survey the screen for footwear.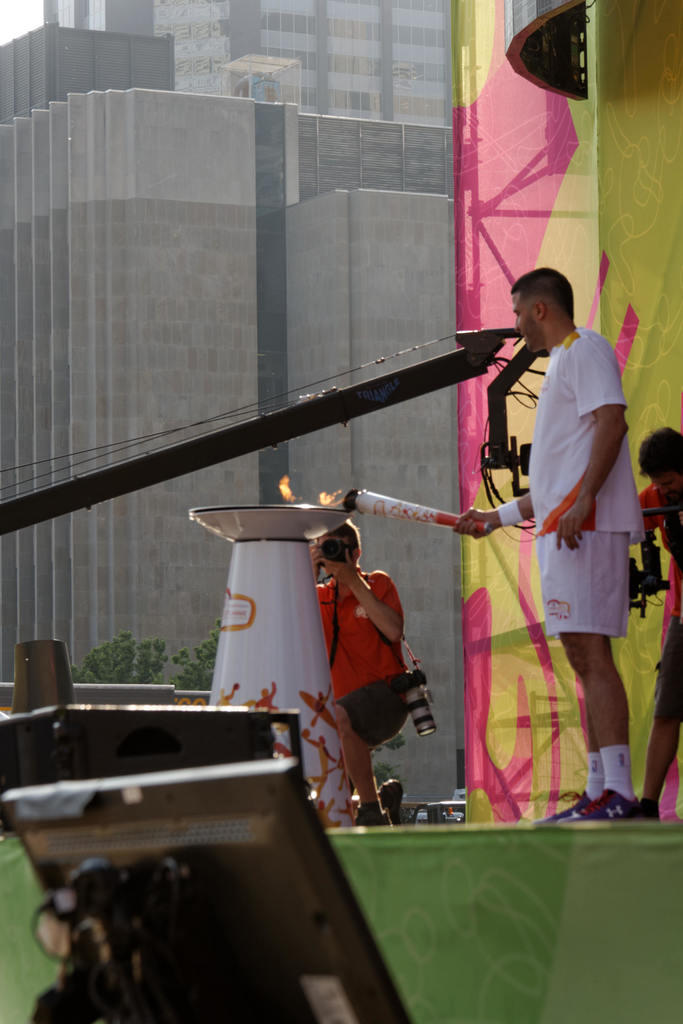
Survey found: box(555, 786, 641, 824).
